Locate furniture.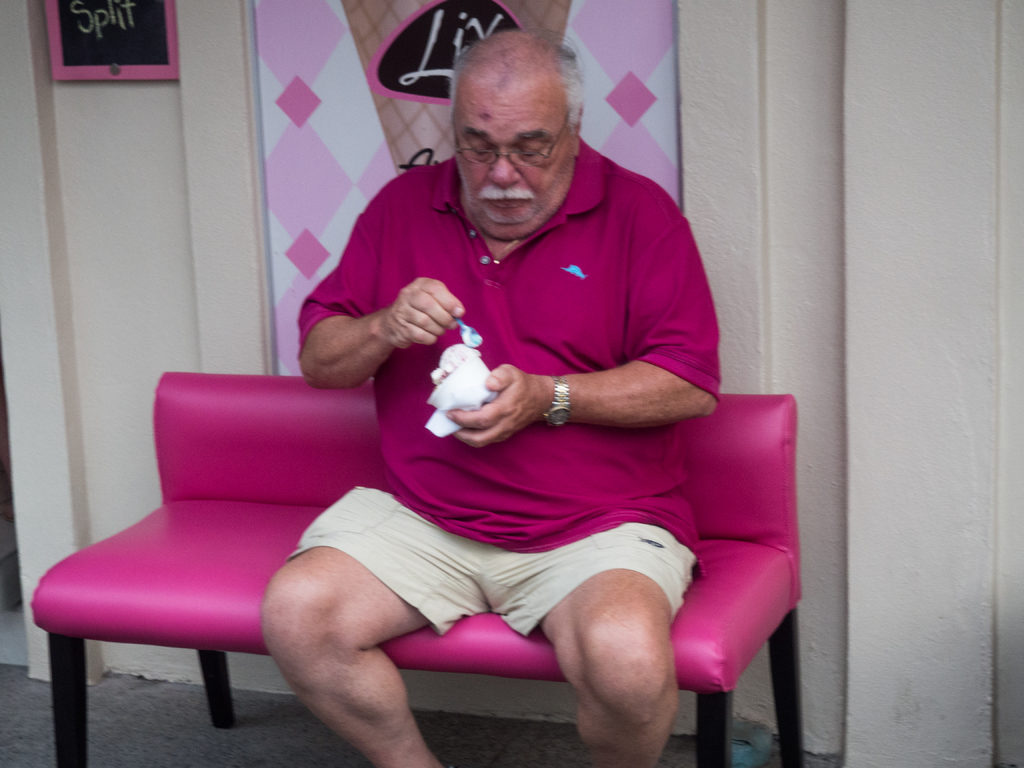
Bounding box: <bbox>26, 372, 804, 767</bbox>.
